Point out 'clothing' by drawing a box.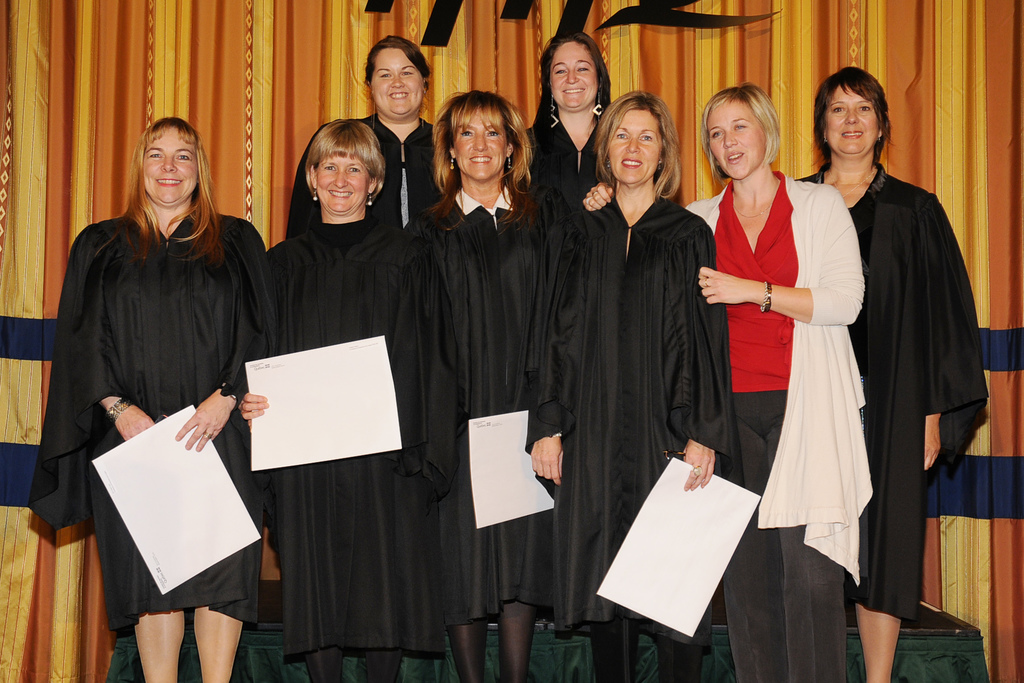
pyautogui.locateOnScreen(47, 205, 270, 616).
